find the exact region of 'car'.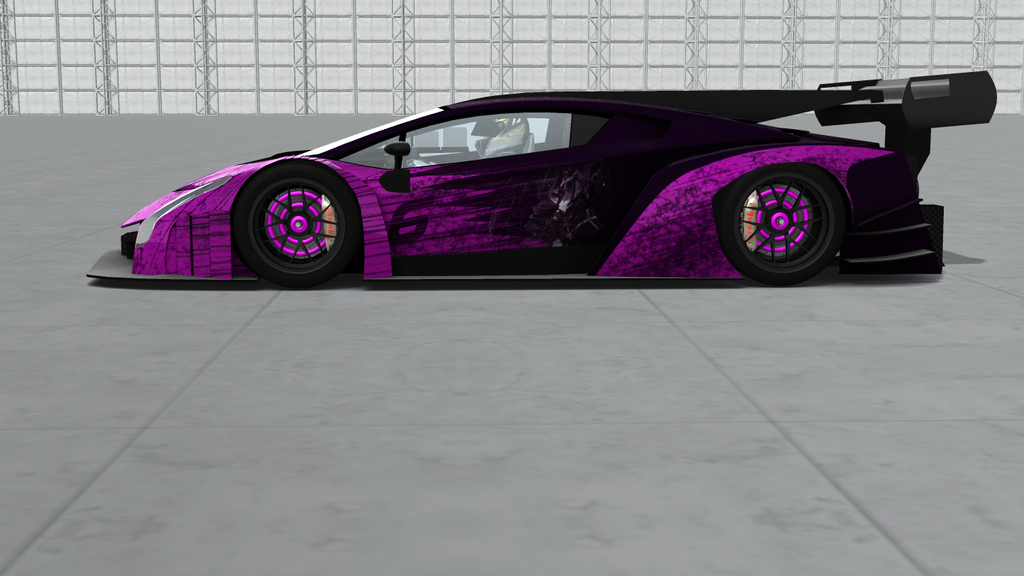
Exact region: box=[85, 69, 999, 287].
